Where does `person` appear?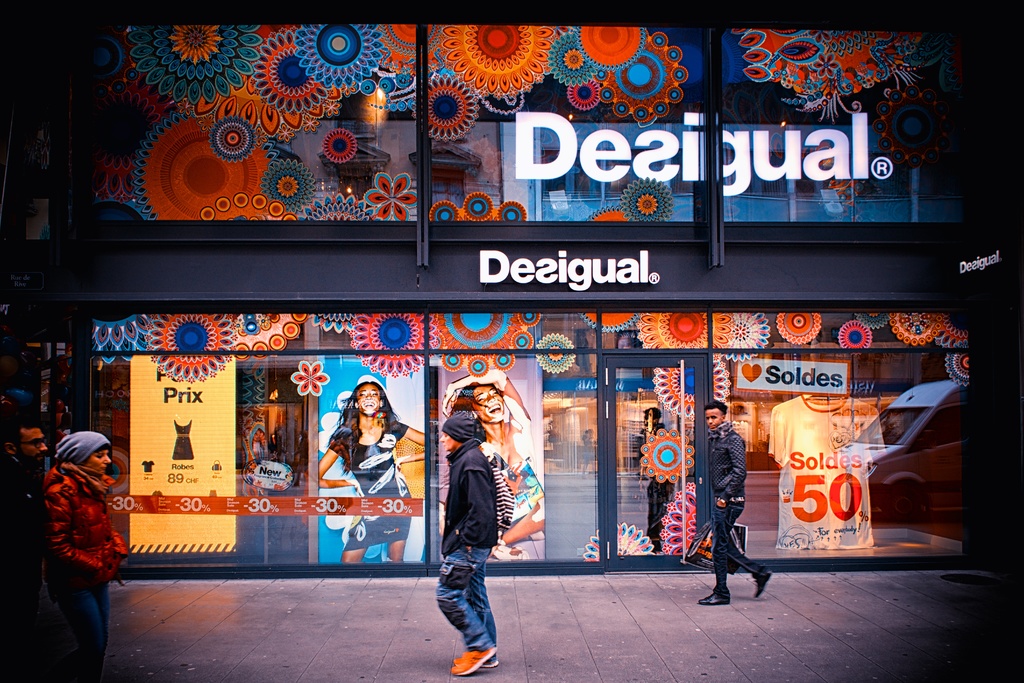
Appears at bbox(708, 399, 776, 605).
